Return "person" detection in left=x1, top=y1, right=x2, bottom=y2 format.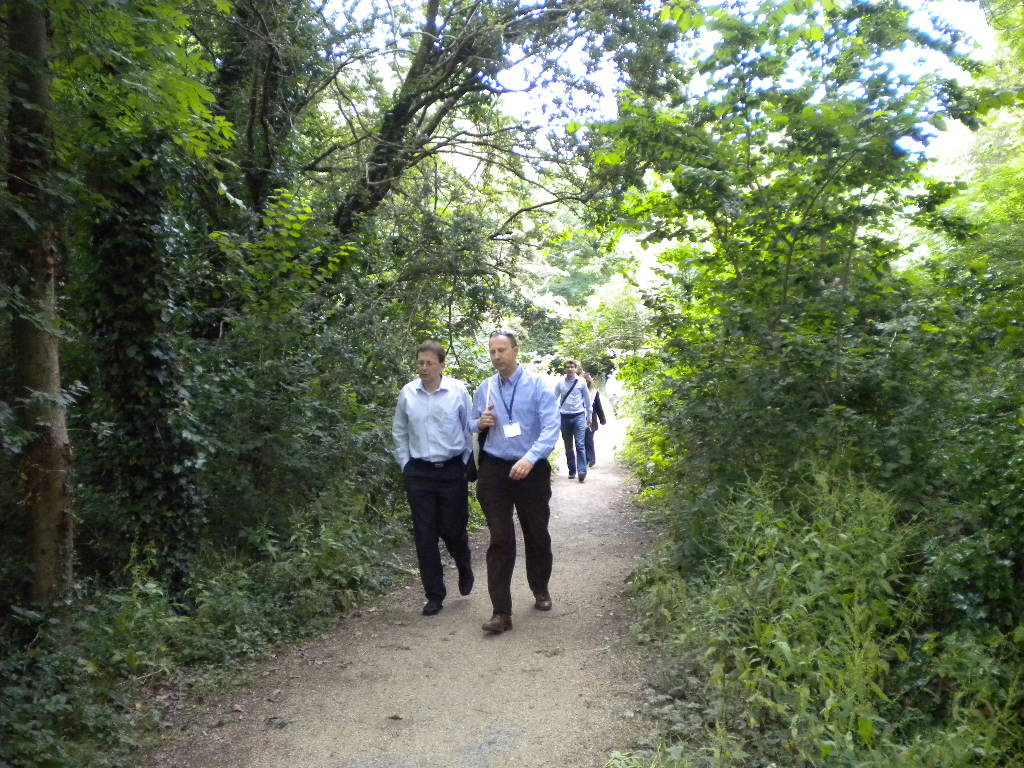
left=551, top=357, right=595, bottom=481.
